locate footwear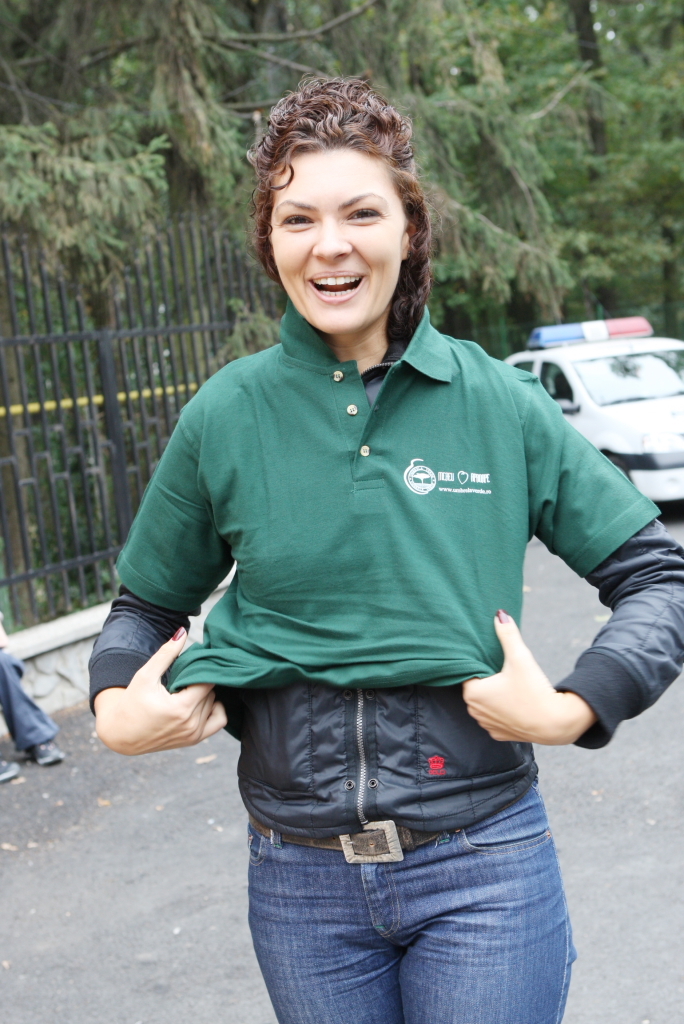
[30,737,68,765]
